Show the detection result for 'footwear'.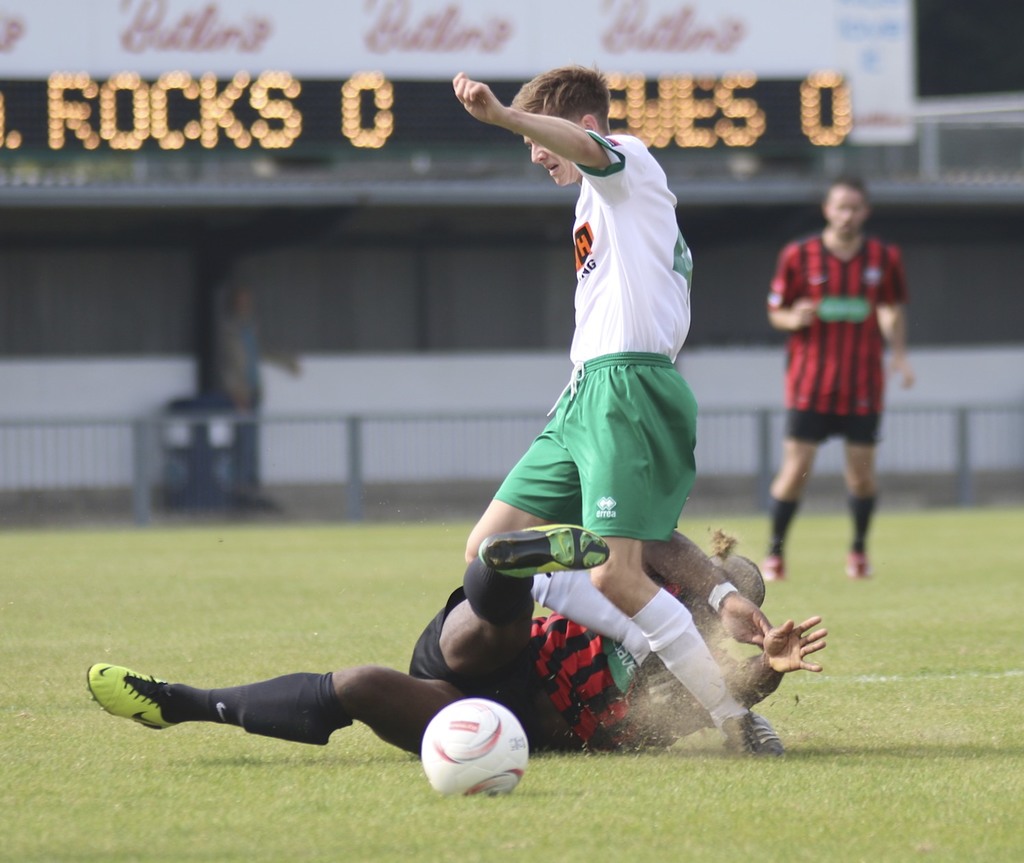
x1=478, y1=523, x2=613, y2=580.
